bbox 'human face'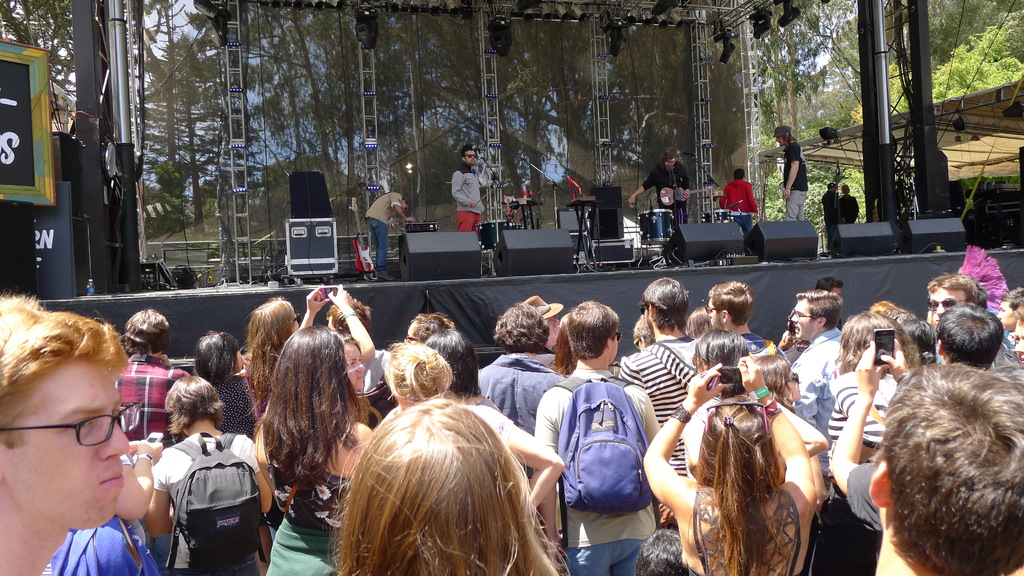
461, 147, 478, 162
